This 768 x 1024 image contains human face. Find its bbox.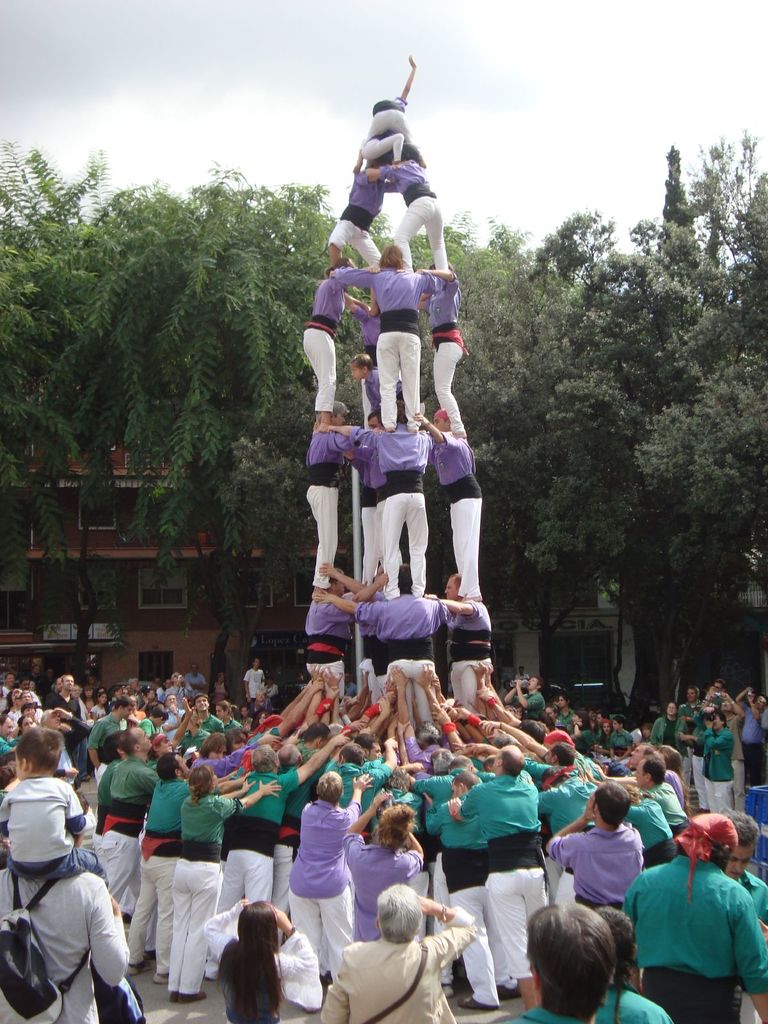
(352,367,361,381).
